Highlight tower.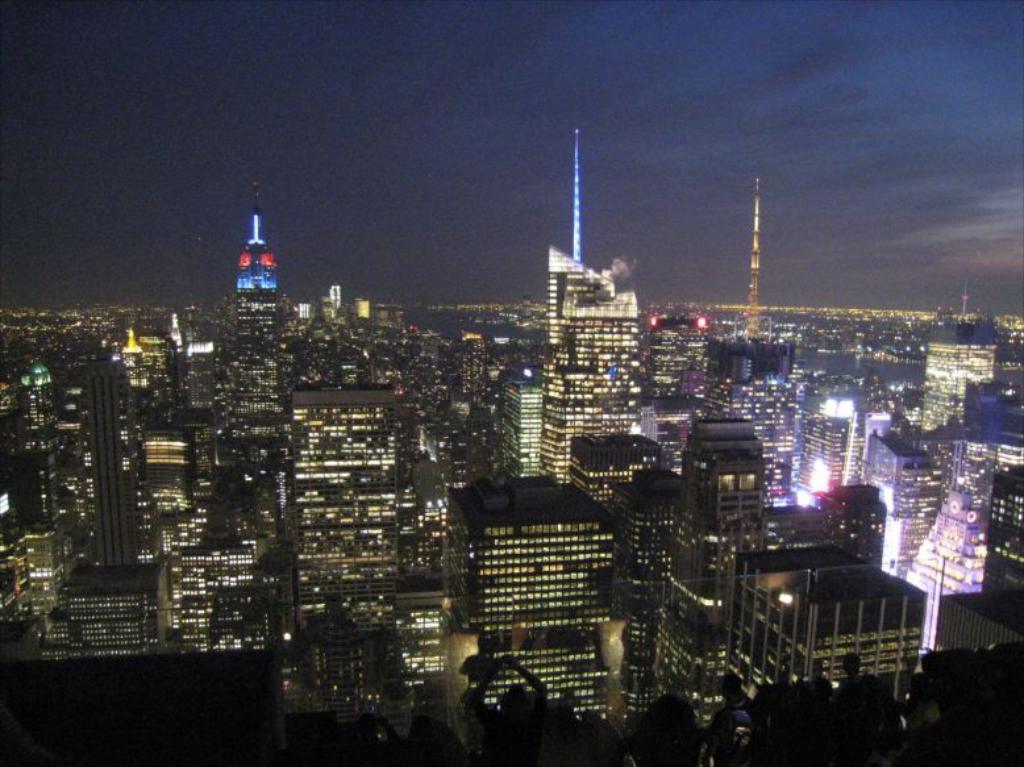
Highlighted region: <bbox>542, 435, 634, 487</bbox>.
